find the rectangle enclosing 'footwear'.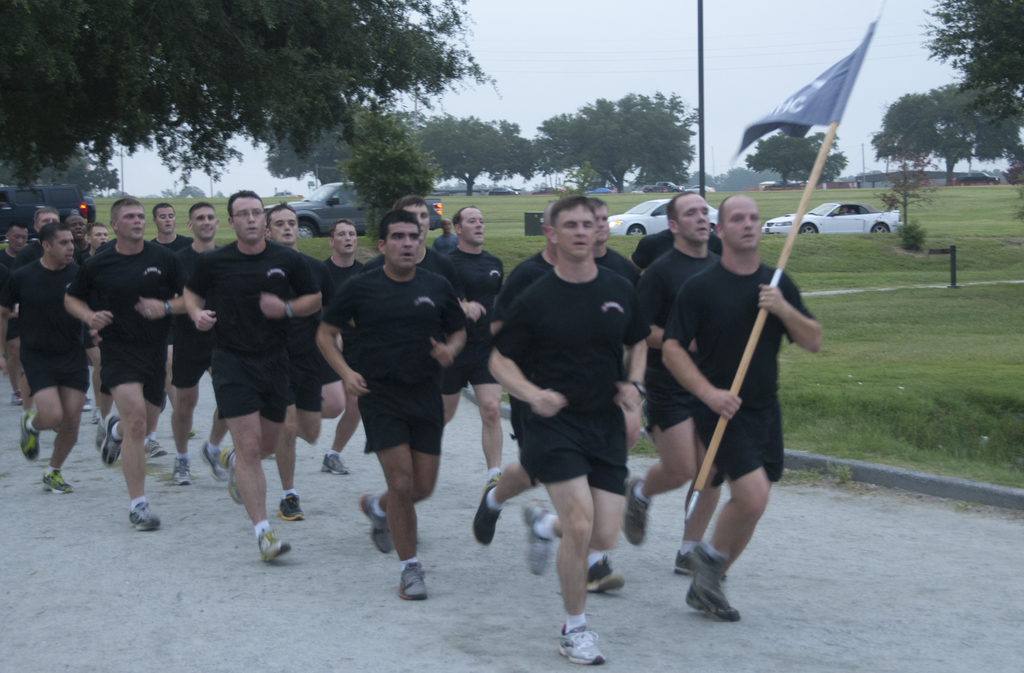
<region>586, 556, 628, 596</region>.
